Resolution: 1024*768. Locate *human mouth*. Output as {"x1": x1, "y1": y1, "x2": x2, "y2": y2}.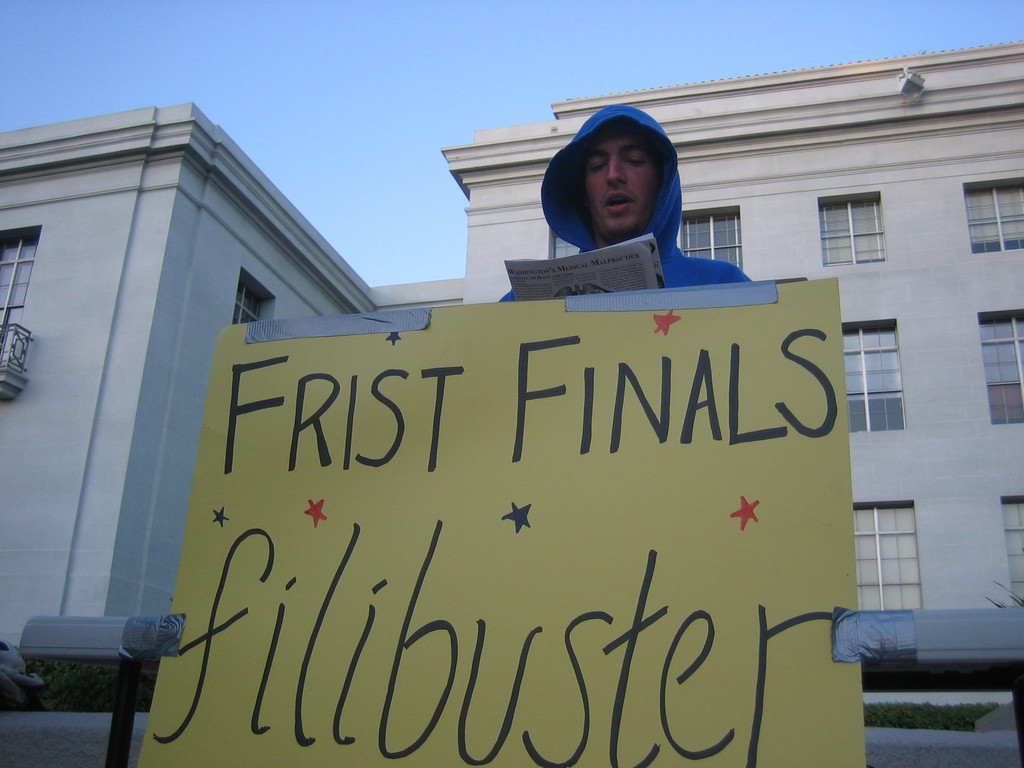
{"x1": 609, "y1": 193, "x2": 633, "y2": 209}.
